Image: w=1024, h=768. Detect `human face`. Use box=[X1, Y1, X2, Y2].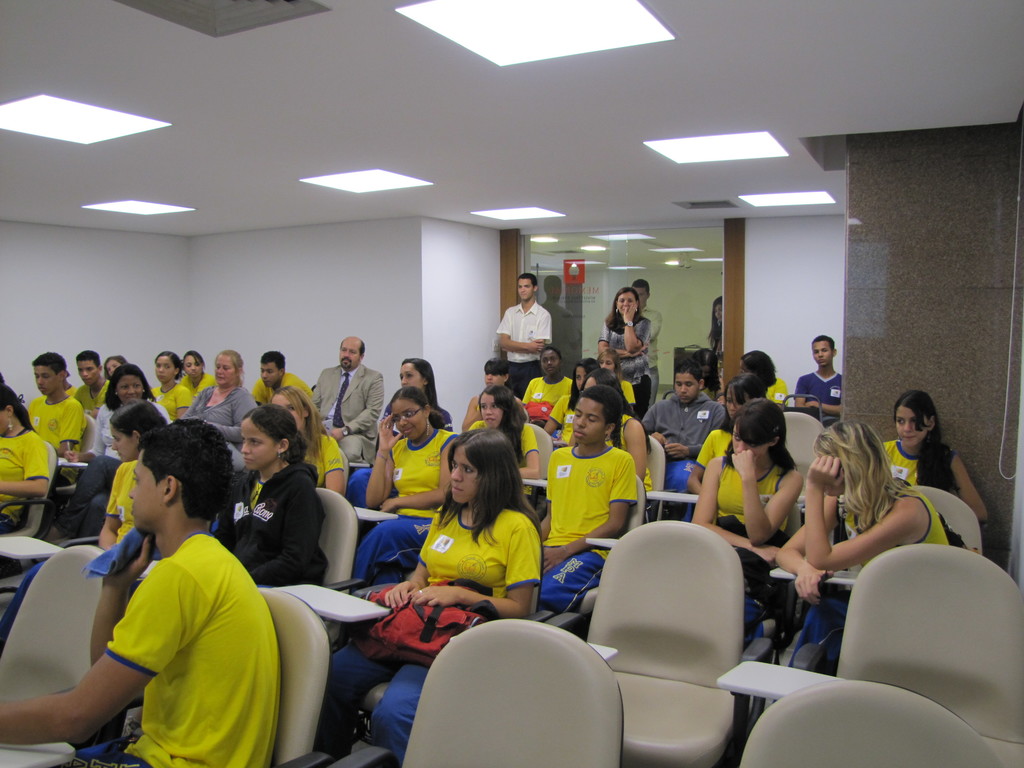
box=[671, 371, 705, 403].
